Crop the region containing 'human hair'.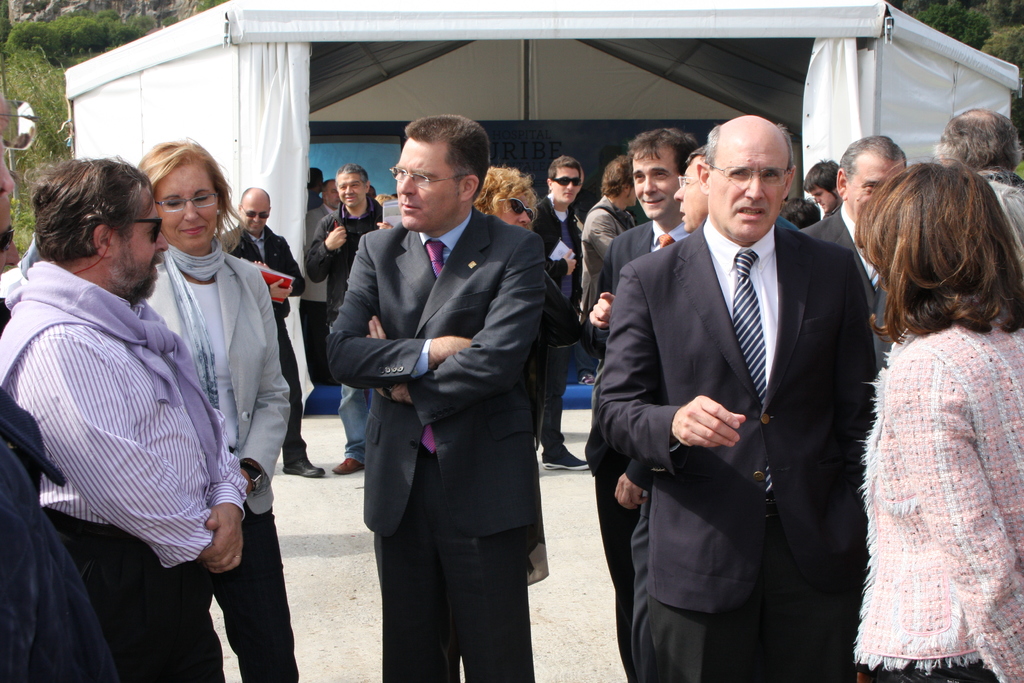
Crop region: 470, 167, 535, 215.
